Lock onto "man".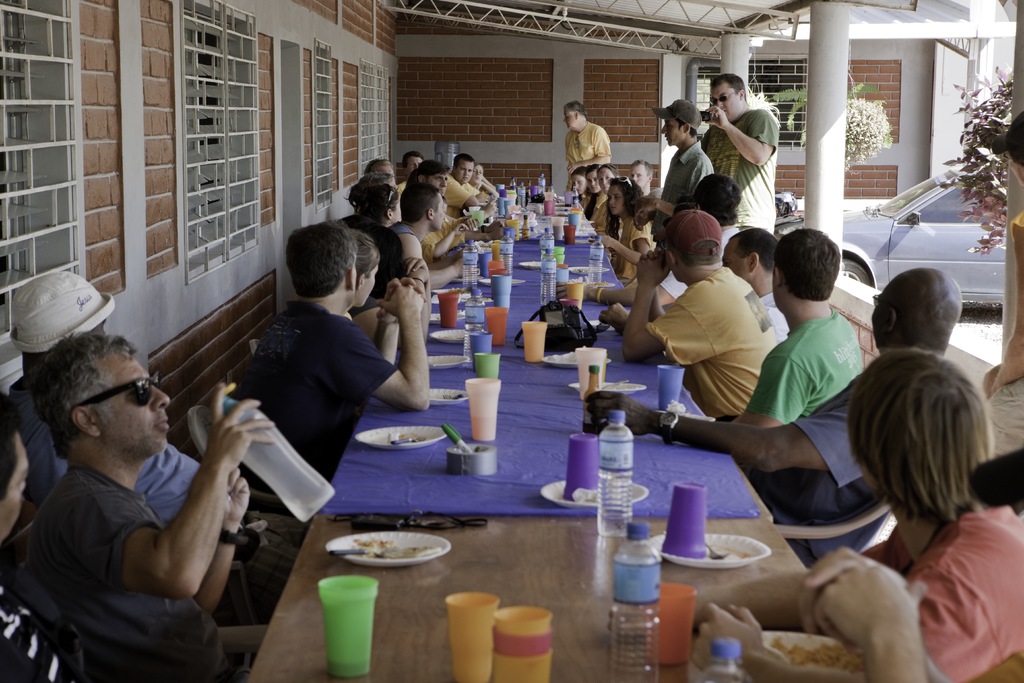
Locked: [585, 265, 964, 563].
